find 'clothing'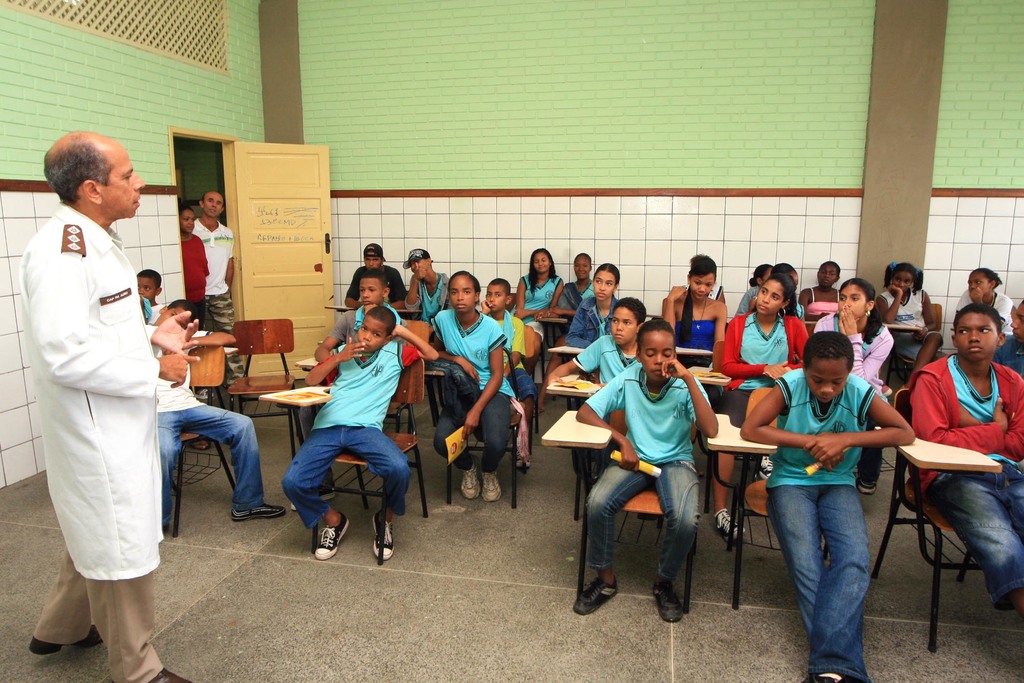
(904, 352, 1023, 611)
